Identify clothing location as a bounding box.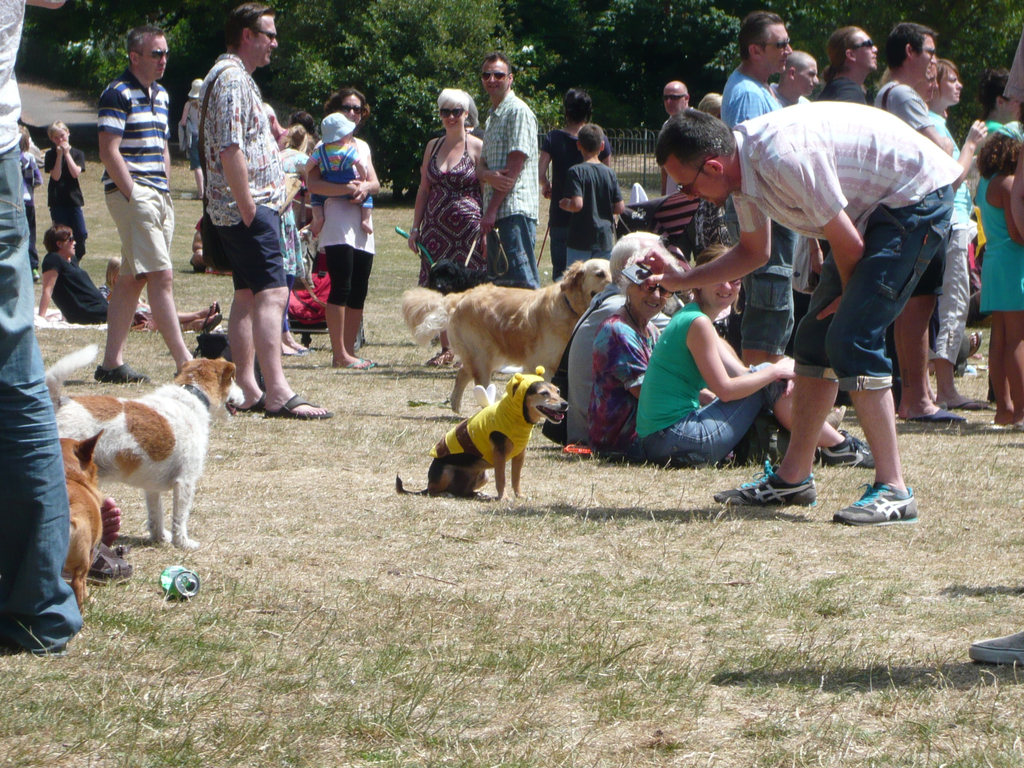
x1=584 y1=298 x2=662 y2=444.
